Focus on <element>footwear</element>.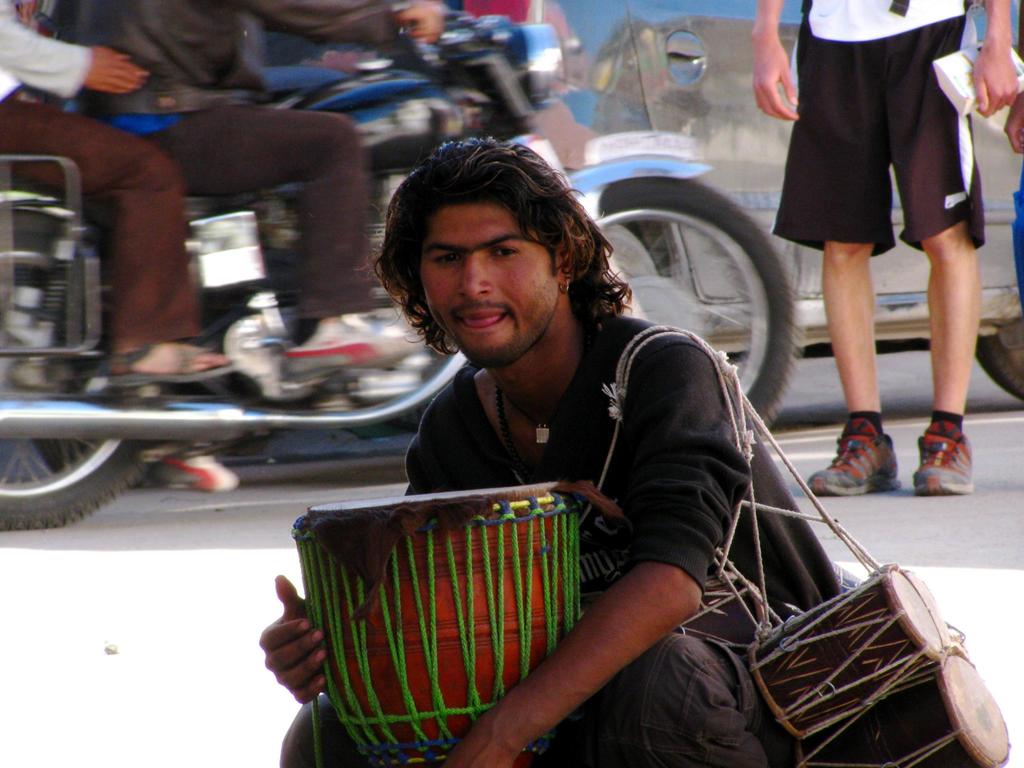
Focused at 285/308/401/384.
